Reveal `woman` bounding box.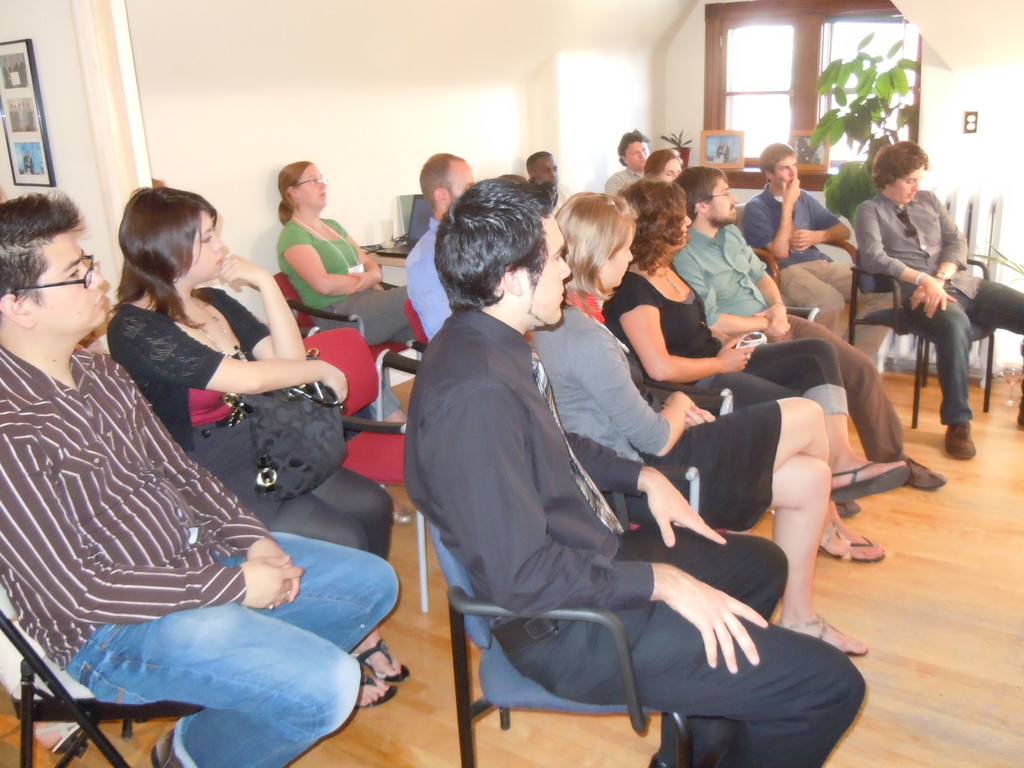
Revealed: 600:180:922:570.
